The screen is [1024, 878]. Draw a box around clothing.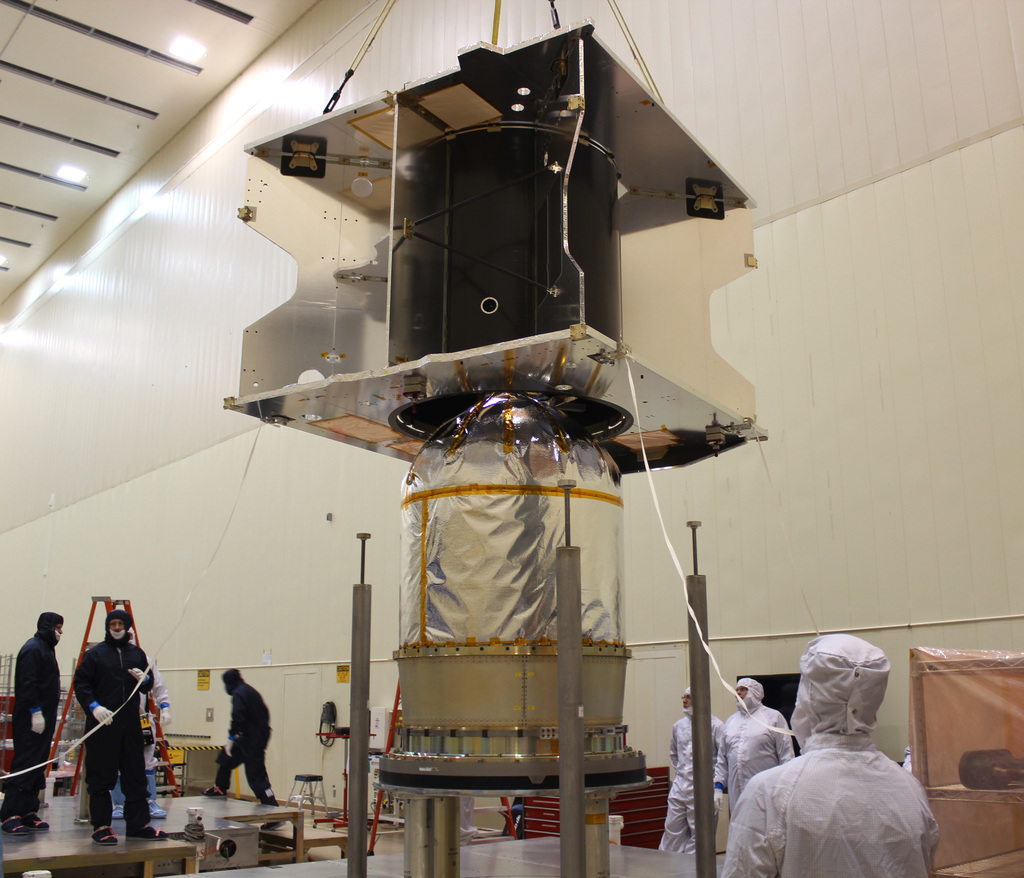
(713, 628, 946, 877).
